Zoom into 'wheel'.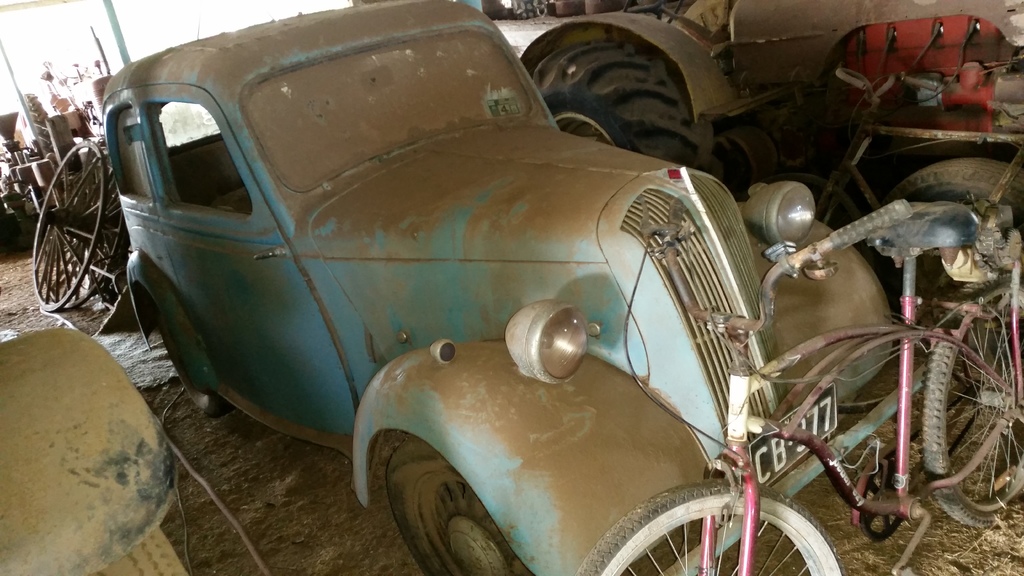
Zoom target: {"x1": 917, "y1": 294, "x2": 1023, "y2": 531}.
